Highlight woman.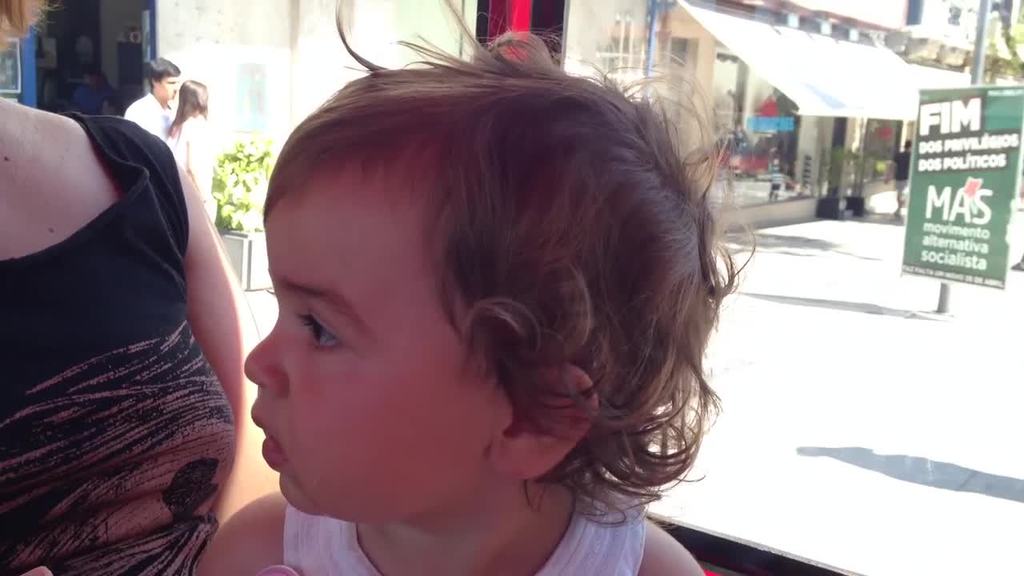
Highlighted region: [0,0,248,575].
